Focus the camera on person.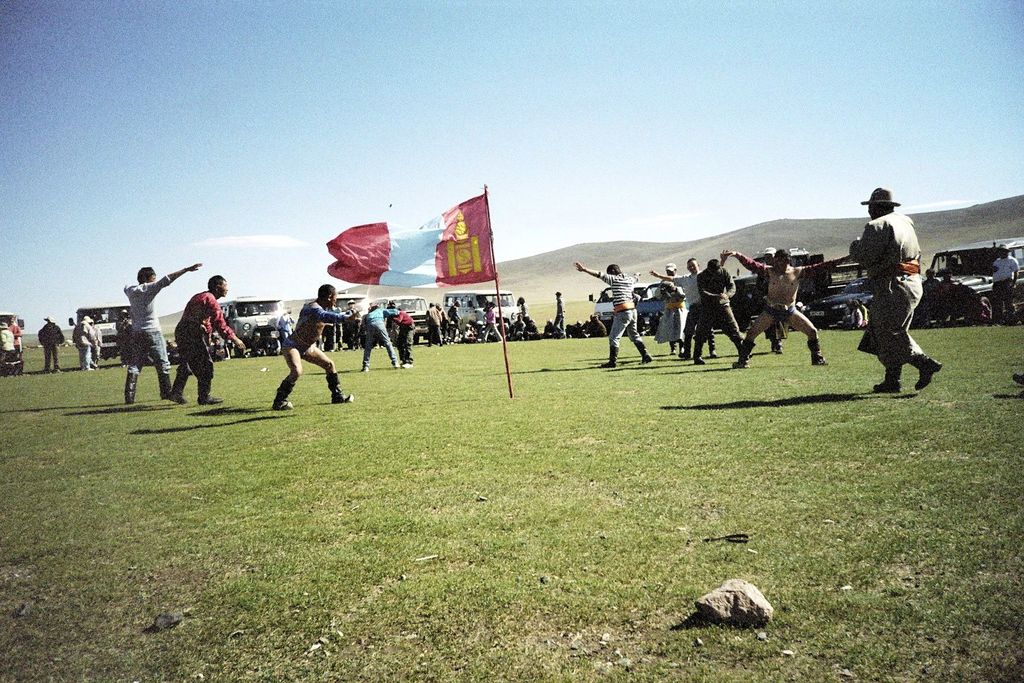
Focus region: box(990, 243, 1019, 323).
